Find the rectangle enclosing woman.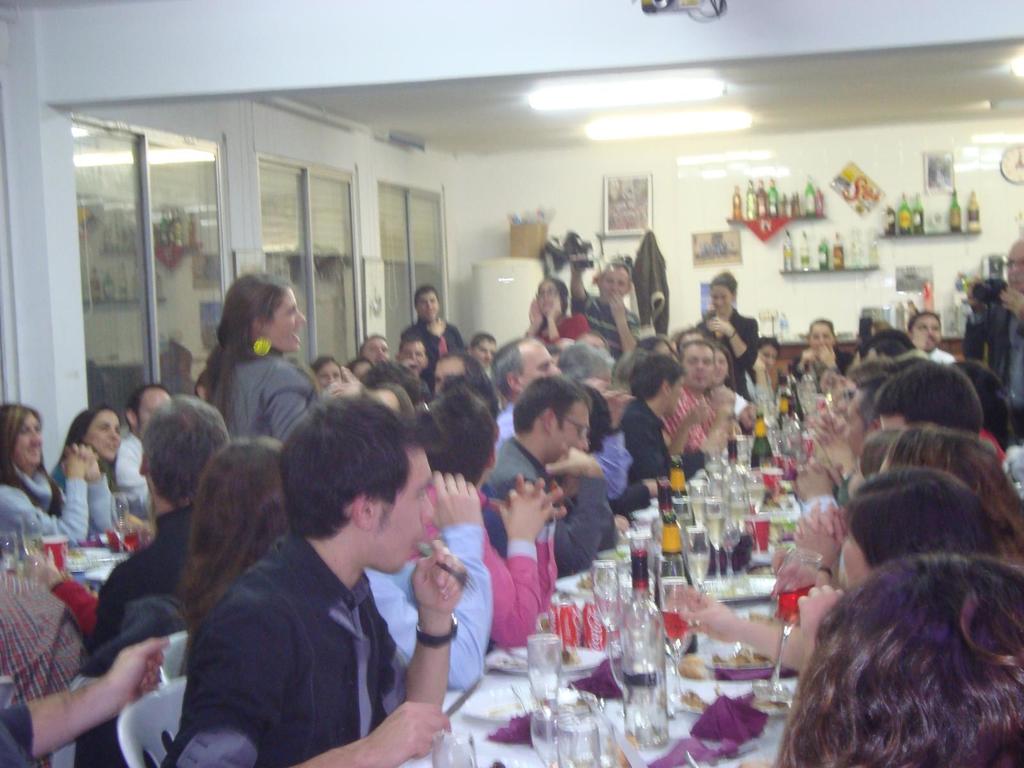
{"left": 181, "top": 269, "right": 319, "bottom": 470}.
